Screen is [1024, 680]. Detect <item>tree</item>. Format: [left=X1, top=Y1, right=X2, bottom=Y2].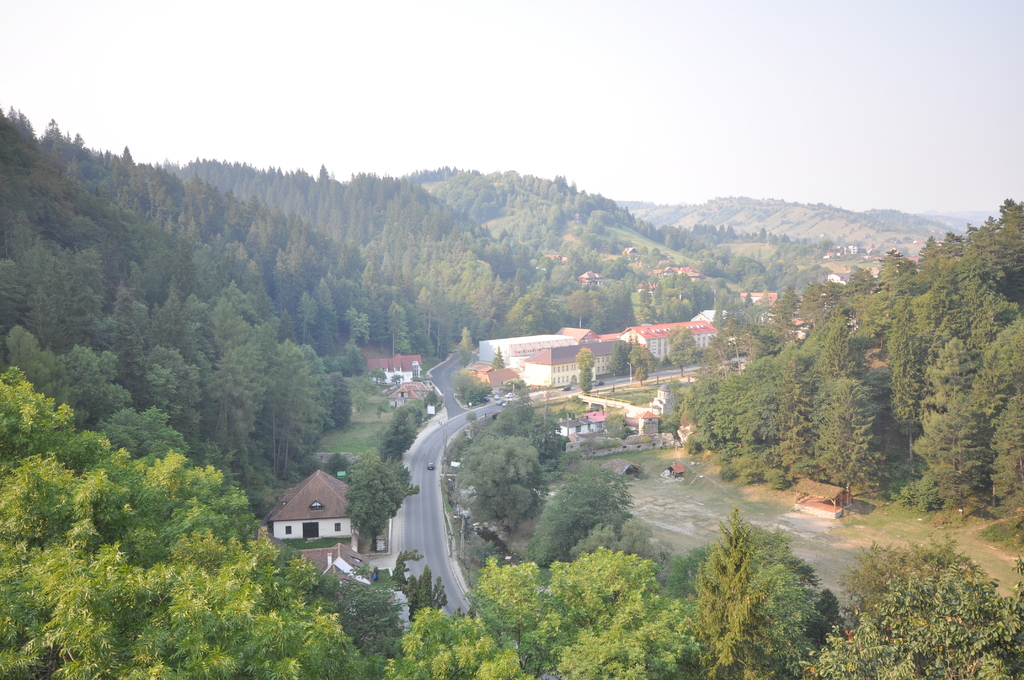
[left=472, top=405, right=585, bottom=465].
